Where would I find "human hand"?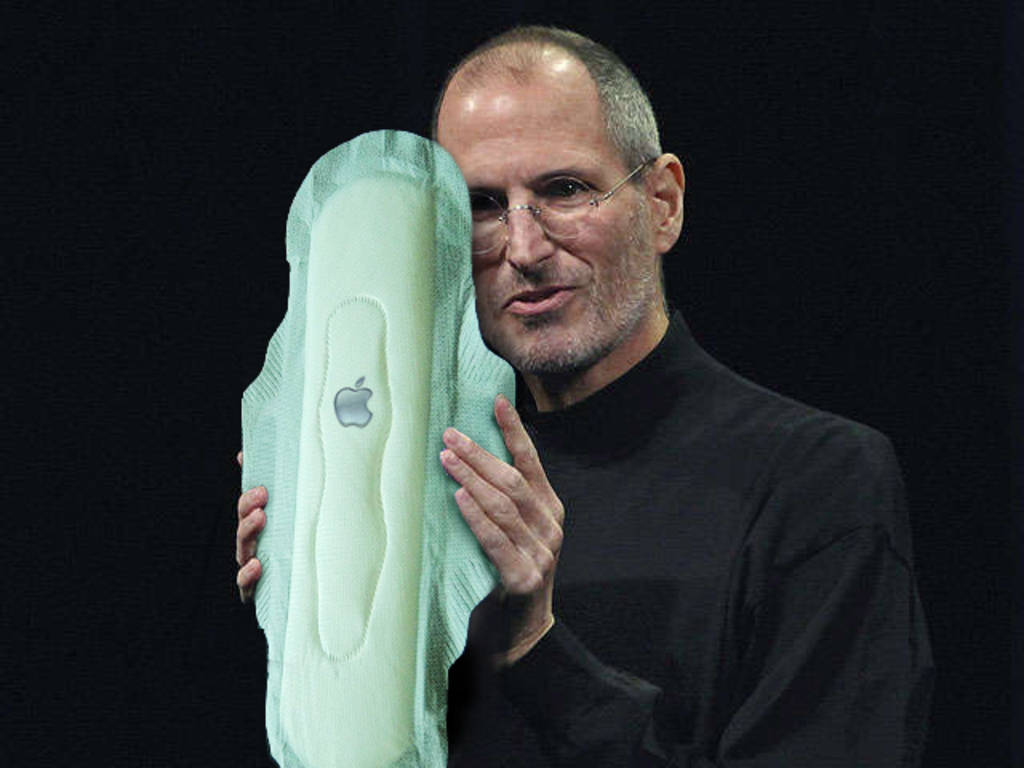
At Rect(234, 451, 269, 606).
